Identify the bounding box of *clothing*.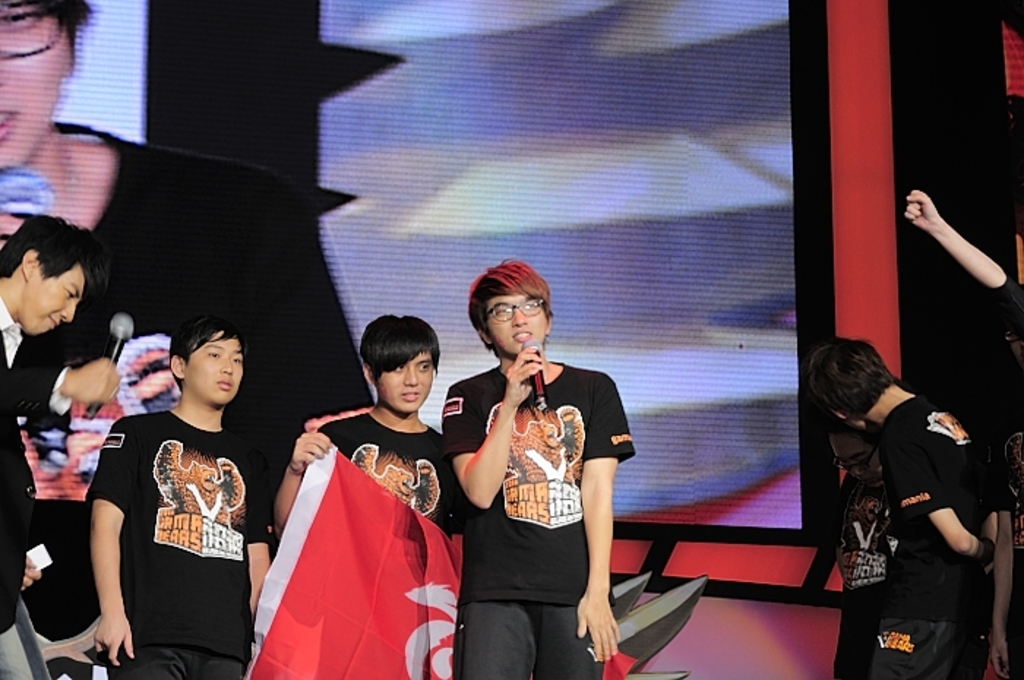
<bbox>439, 360, 635, 679</bbox>.
